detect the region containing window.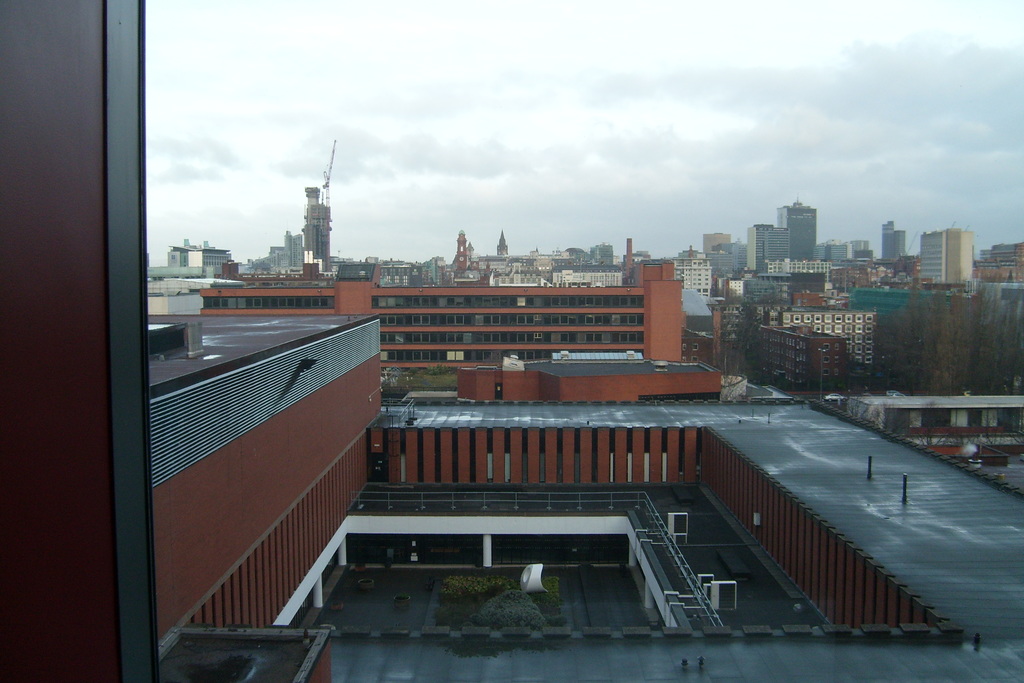
crop(0, 0, 1023, 682).
